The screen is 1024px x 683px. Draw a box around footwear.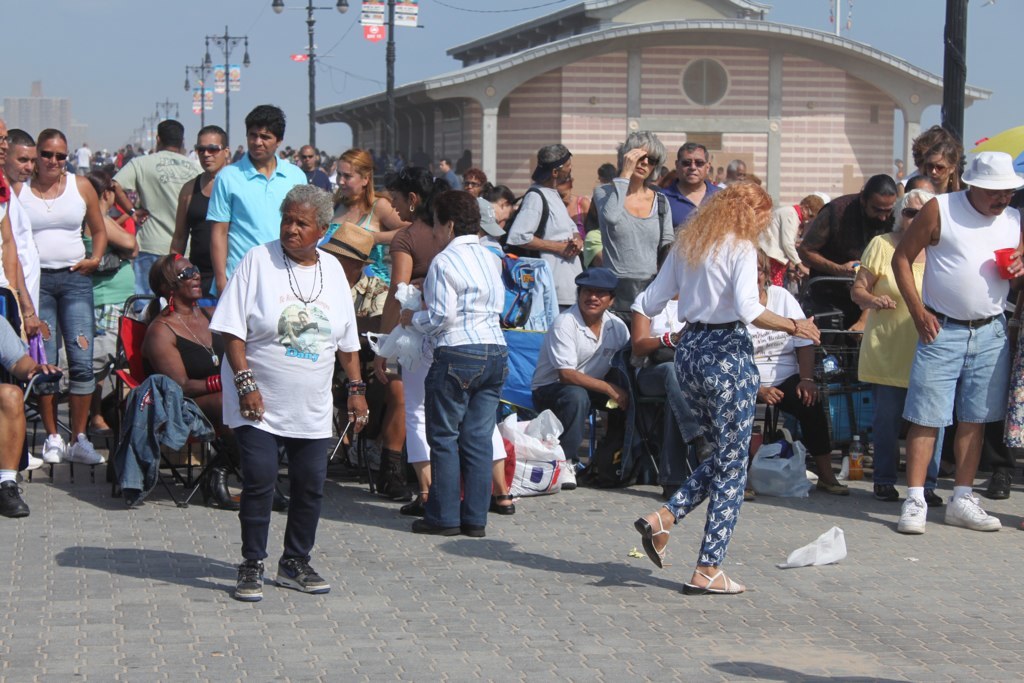
(left=488, top=492, right=519, bottom=513).
